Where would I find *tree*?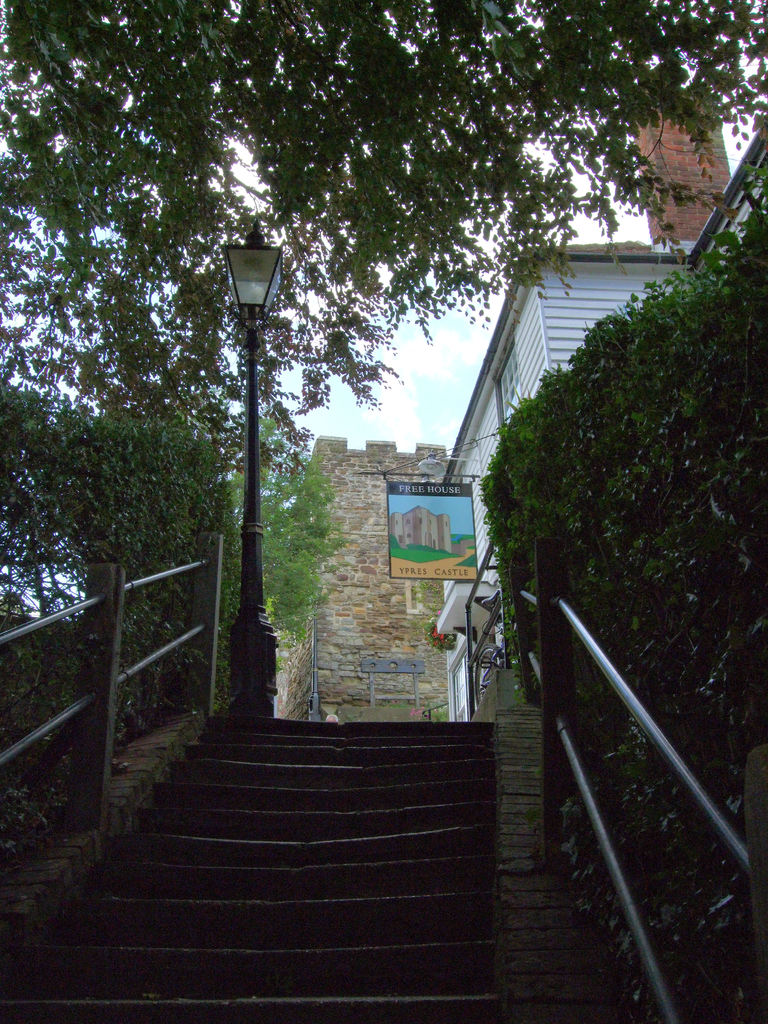
At 0,0,767,483.
